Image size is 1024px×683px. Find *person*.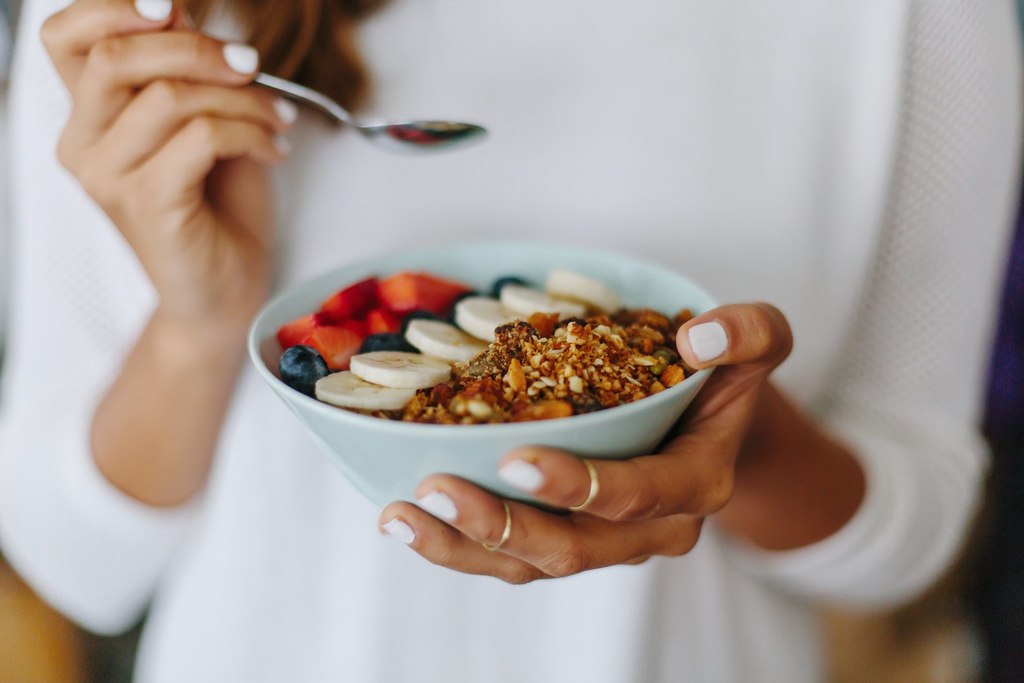
BBox(0, 0, 1023, 682).
